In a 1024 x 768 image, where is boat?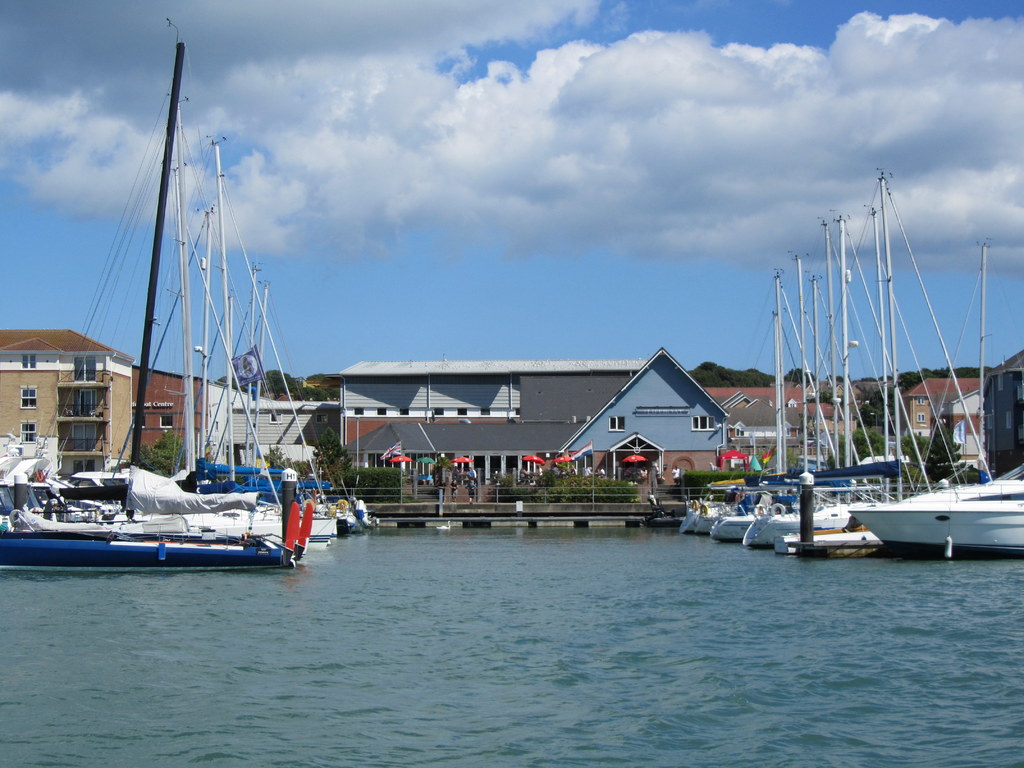
Rect(0, 12, 314, 576).
